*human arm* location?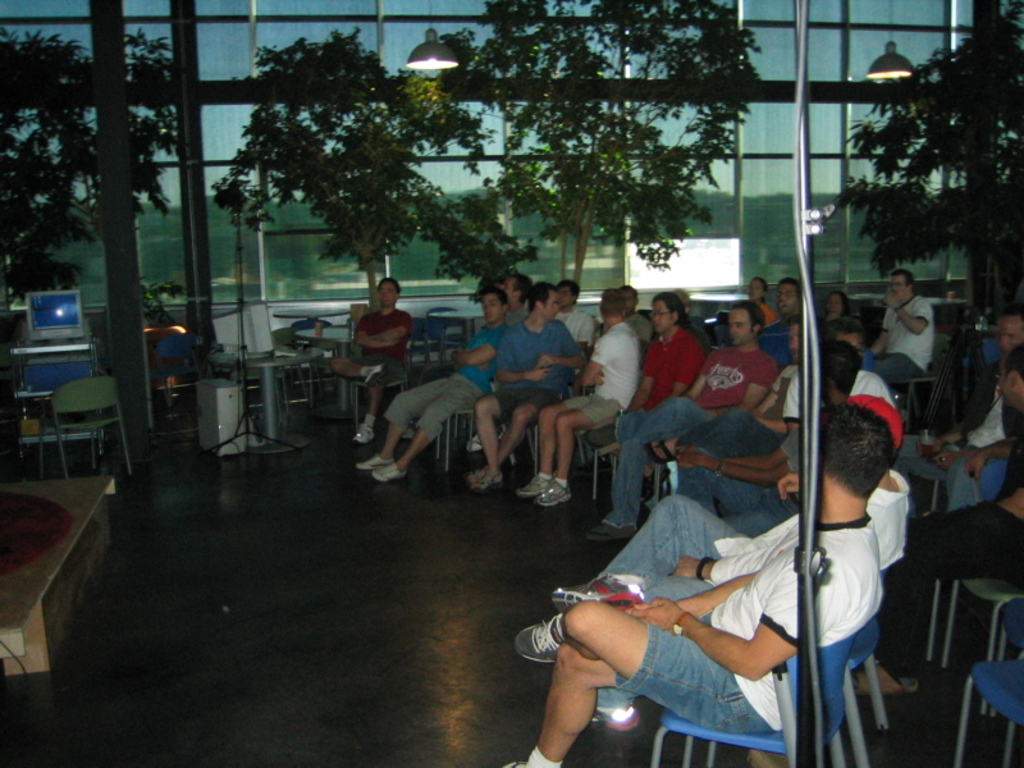
detection(495, 332, 547, 383)
